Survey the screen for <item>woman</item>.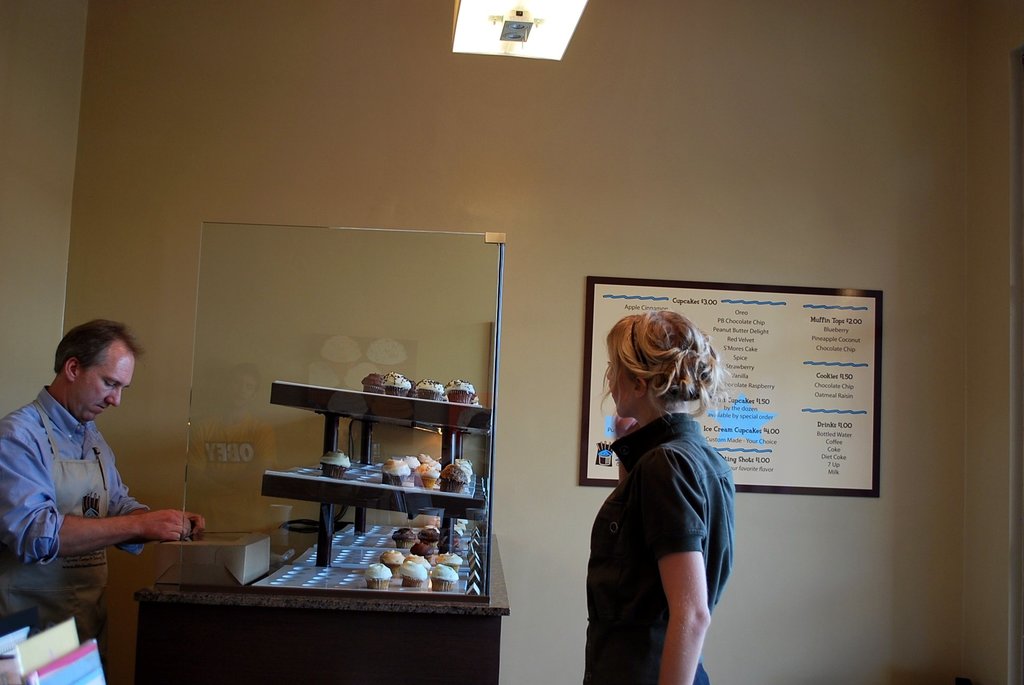
Survey found: [x1=595, y1=310, x2=734, y2=684].
